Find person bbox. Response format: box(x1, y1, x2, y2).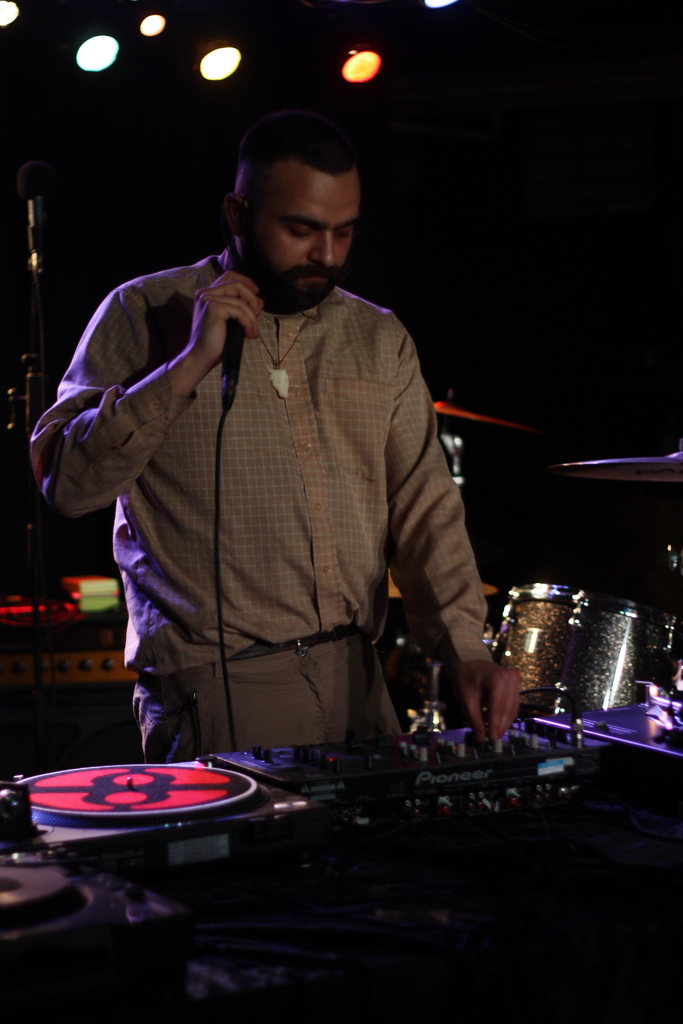
box(79, 66, 507, 832).
